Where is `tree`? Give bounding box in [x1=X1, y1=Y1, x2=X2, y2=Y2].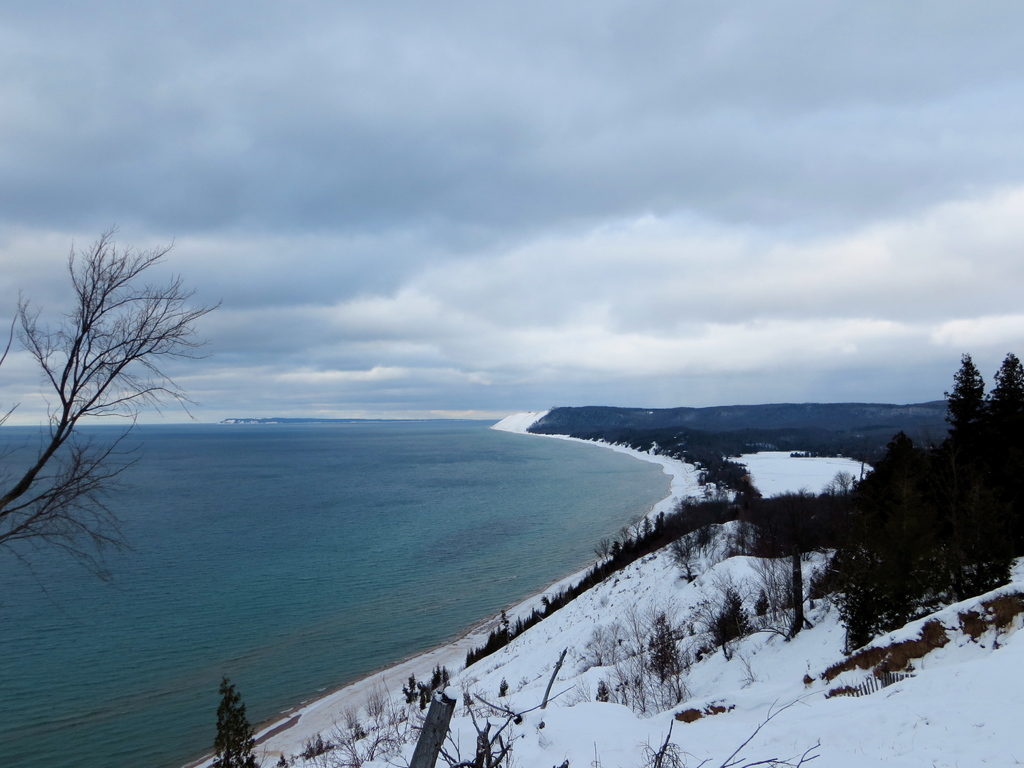
[x1=208, y1=680, x2=279, y2=767].
